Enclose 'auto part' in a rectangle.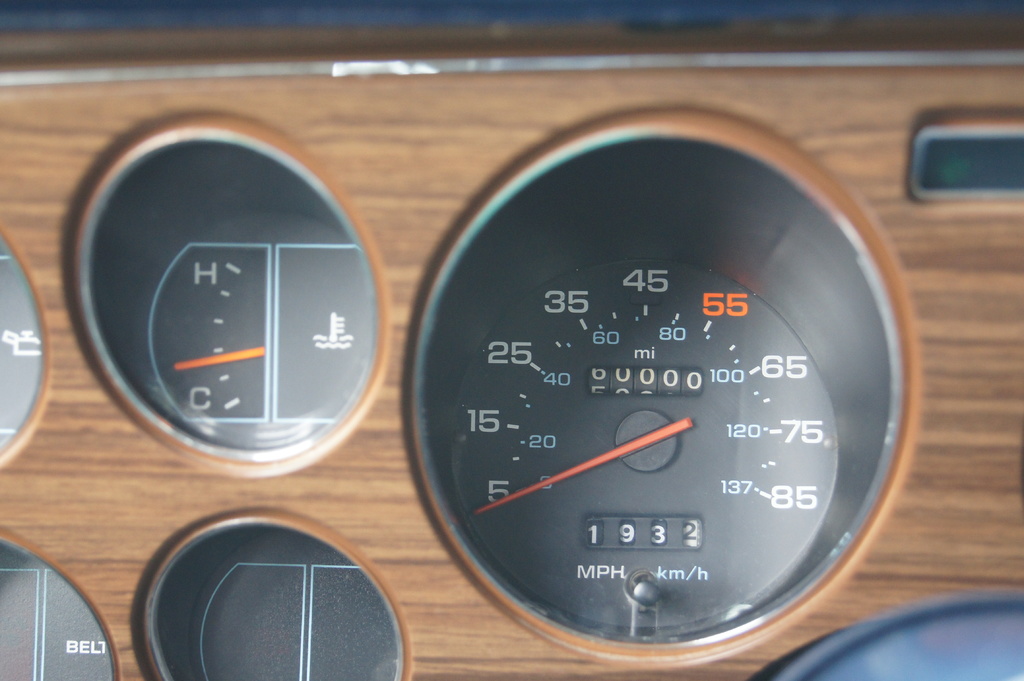
rect(0, 0, 1023, 680).
